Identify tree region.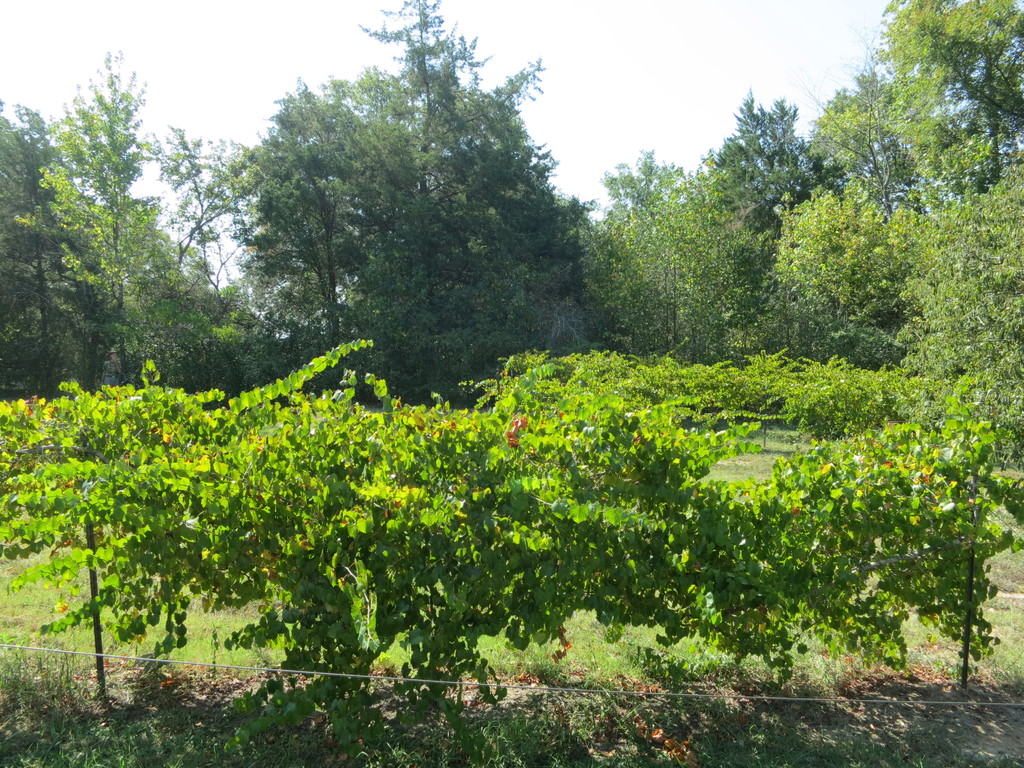
Region: <region>348, 0, 543, 407</region>.
